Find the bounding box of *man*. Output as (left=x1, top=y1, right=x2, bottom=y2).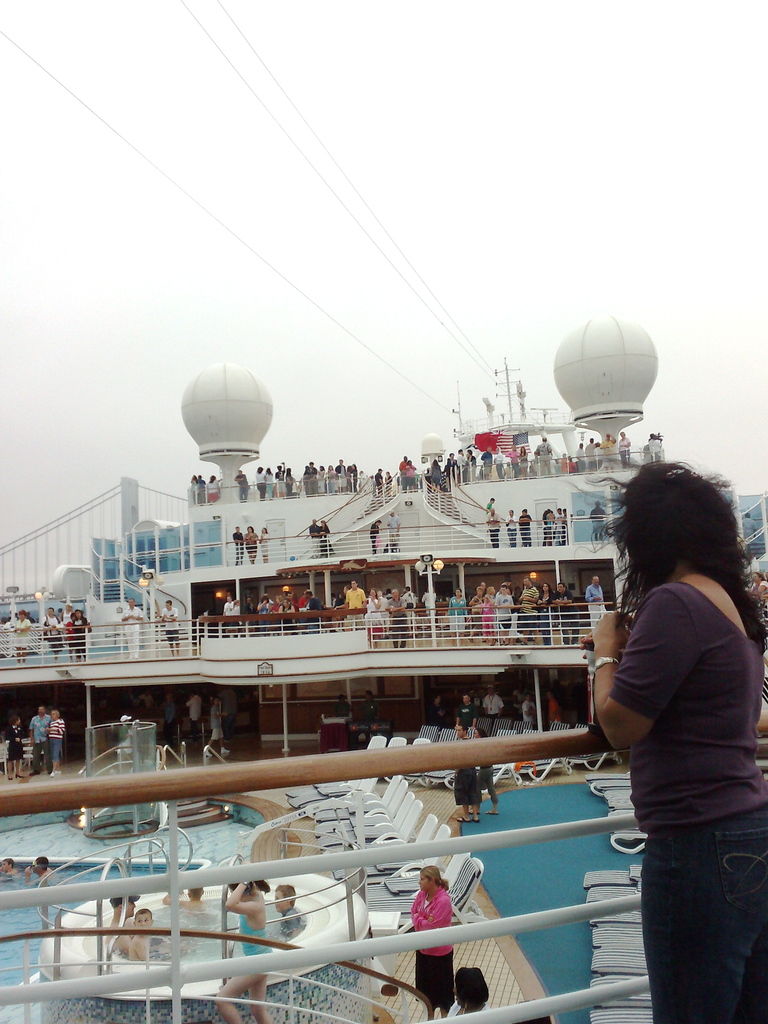
(left=553, top=582, right=580, bottom=641).
